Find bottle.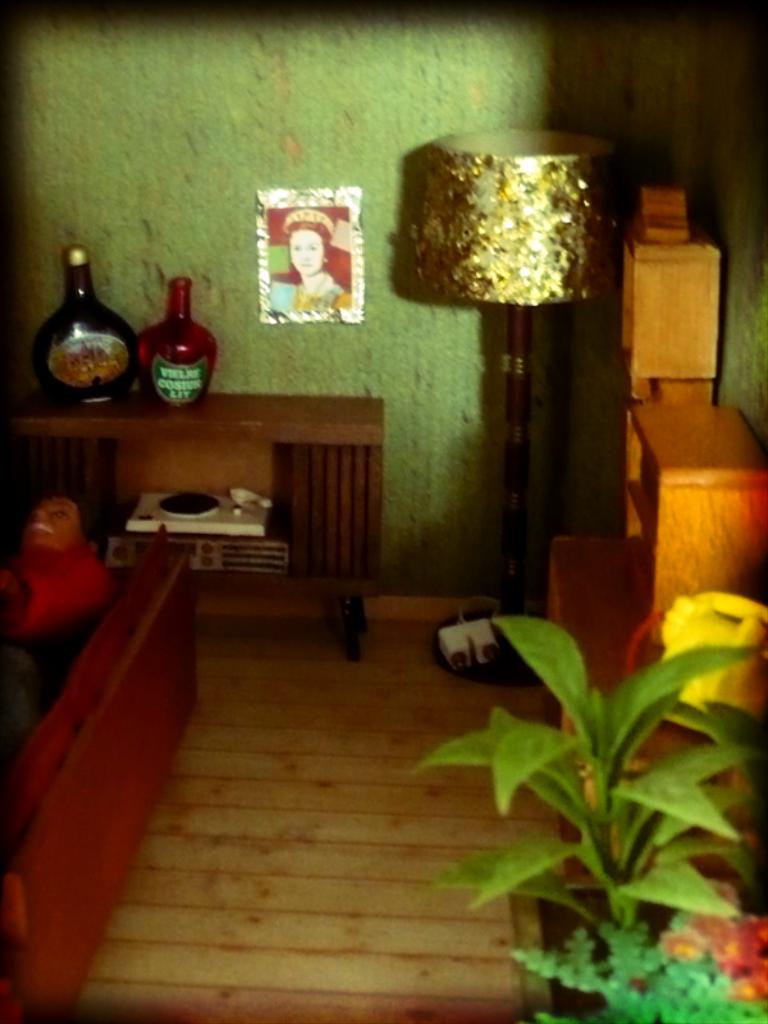
118:275:225:397.
